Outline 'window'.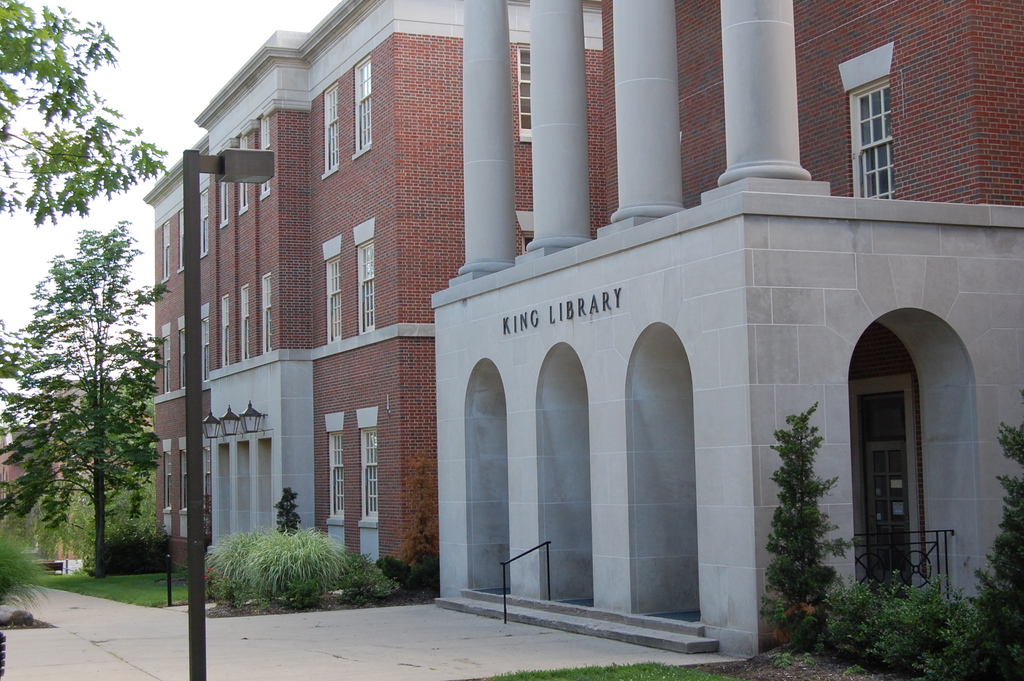
Outline: {"x1": 261, "y1": 119, "x2": 268, "y2": 144}.
